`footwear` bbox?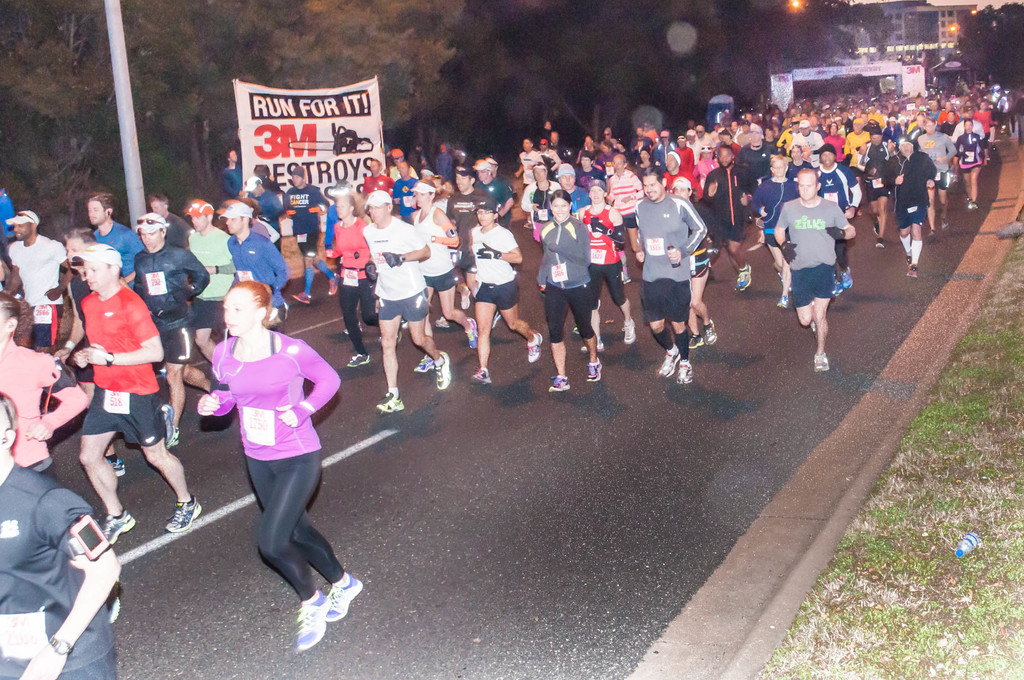
{"left": 461, "top": 313, "right": 480, "bottom": 352}
